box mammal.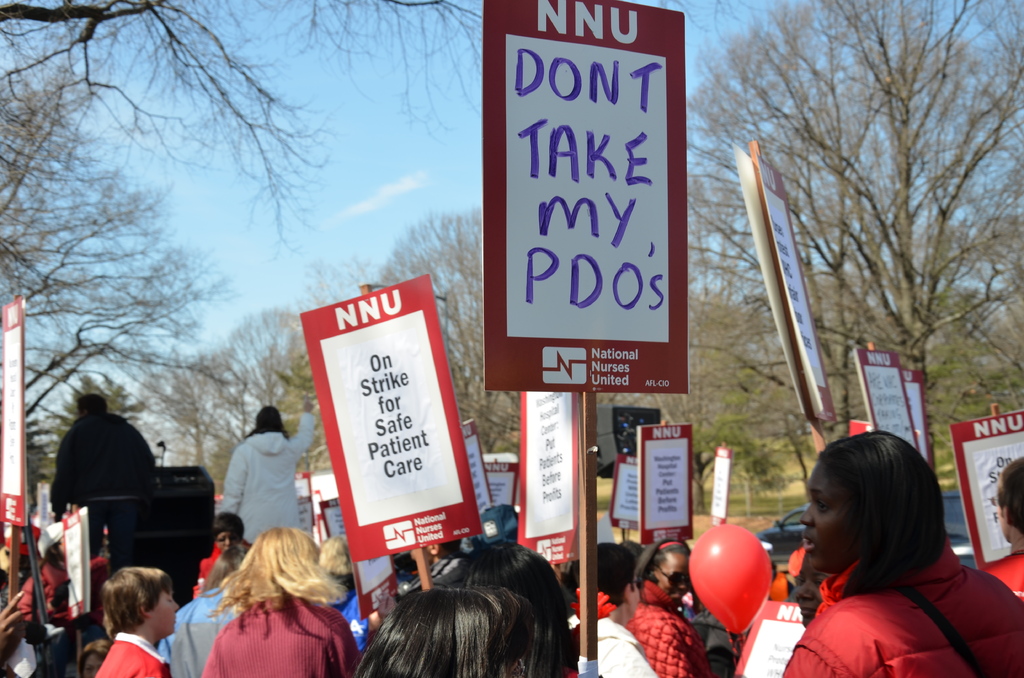
<region>80, 638, 110, 677</region>.
